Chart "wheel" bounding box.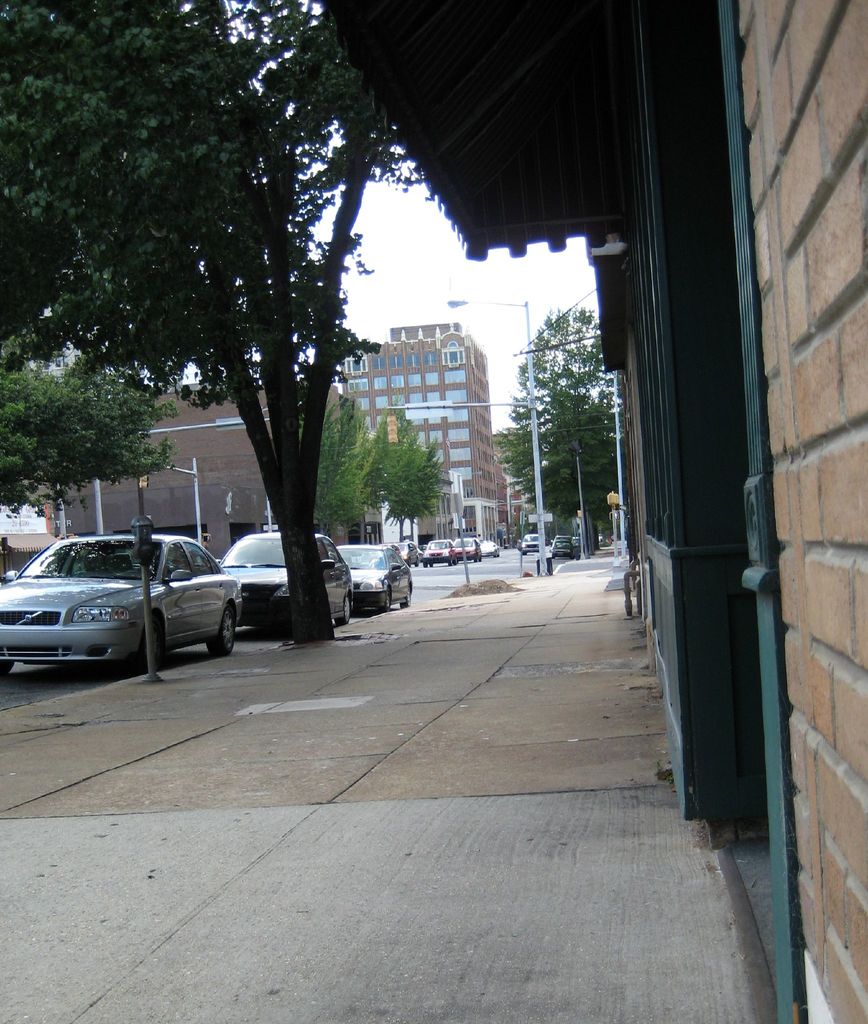
Charted: region(522, 550, 528, 559).
